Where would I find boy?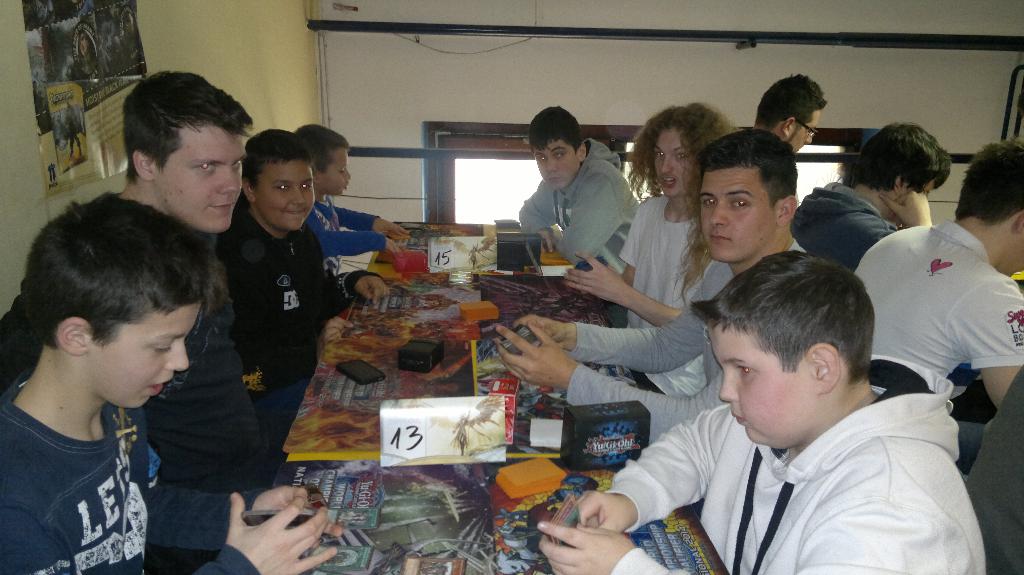
At l=850, t=138, r=1023, b=472.
